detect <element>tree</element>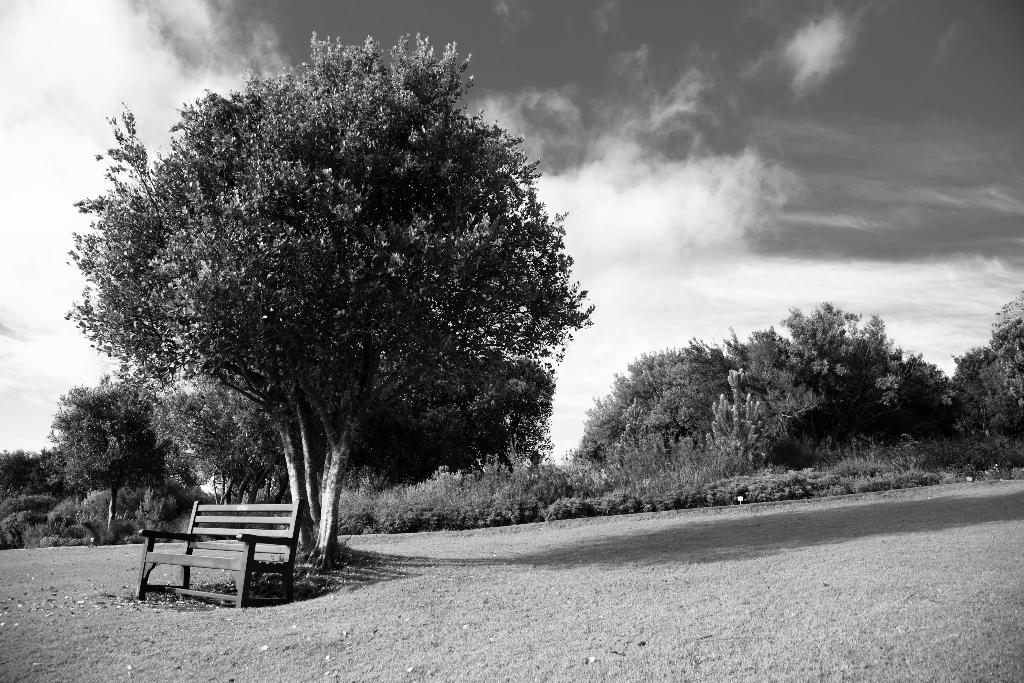
[59,18,605,582]
